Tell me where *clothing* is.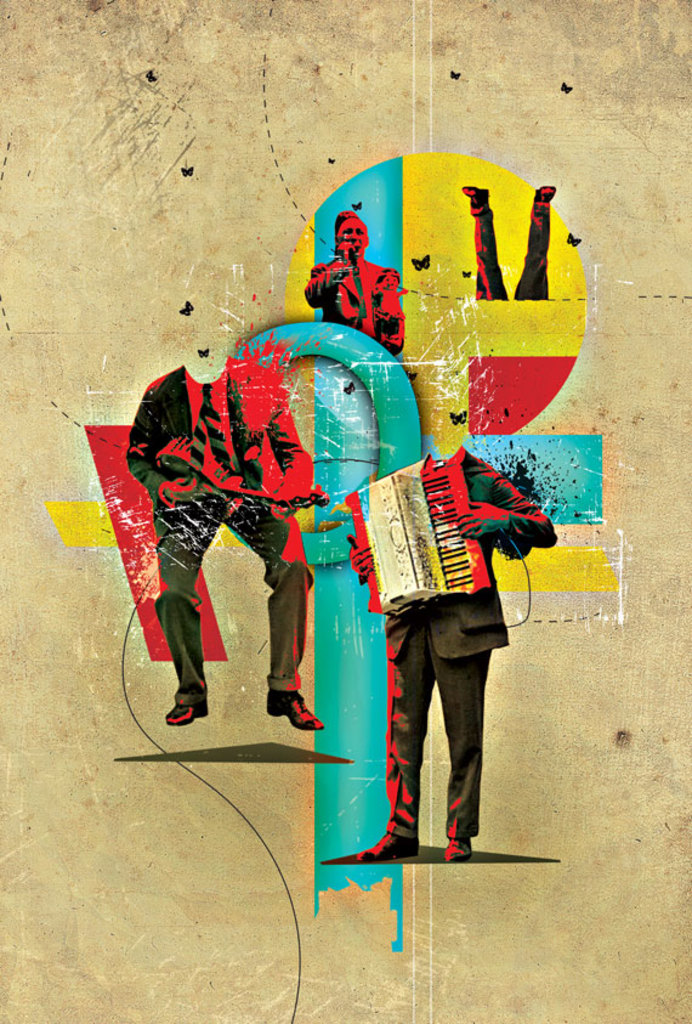
*clothing* is at bbox=[341, 443, 552, 843].
